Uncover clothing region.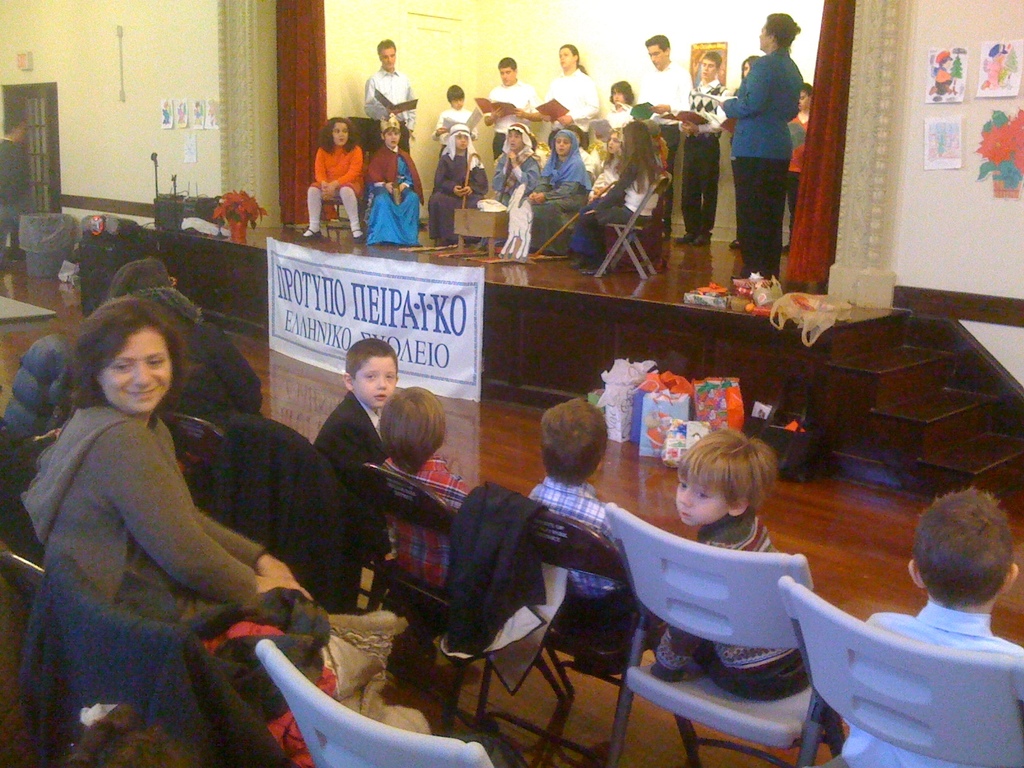
Uncovered: crop(717, 49, 776, 278).
